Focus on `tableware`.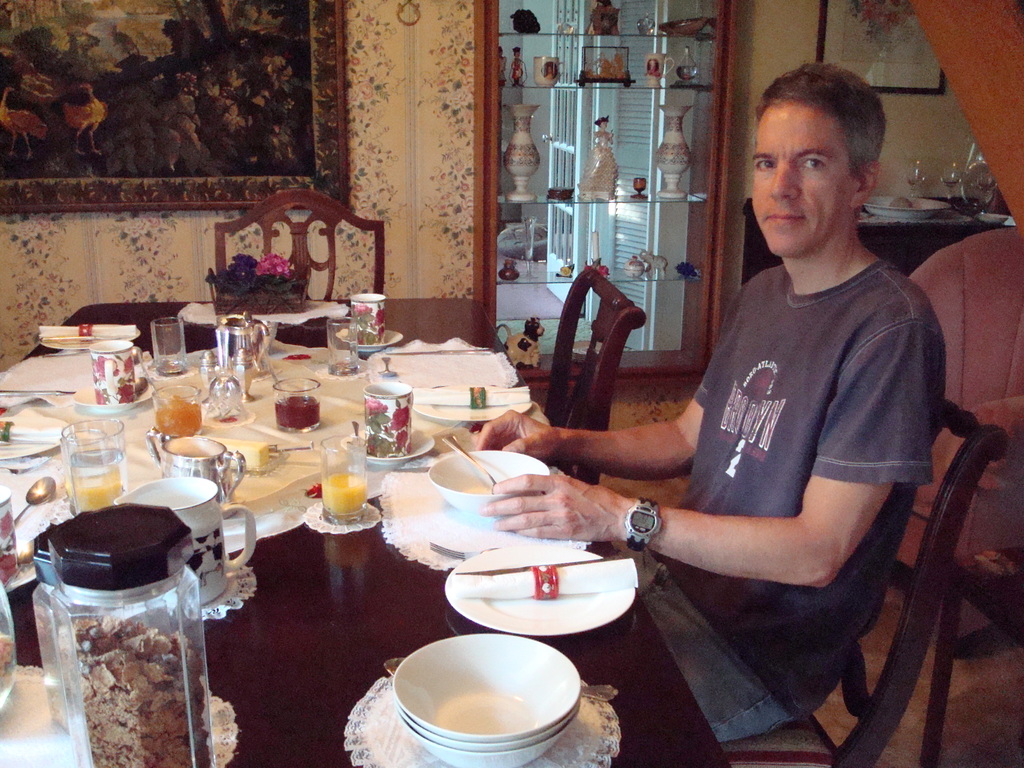
Focused at box(904, 159, 927, 202).
